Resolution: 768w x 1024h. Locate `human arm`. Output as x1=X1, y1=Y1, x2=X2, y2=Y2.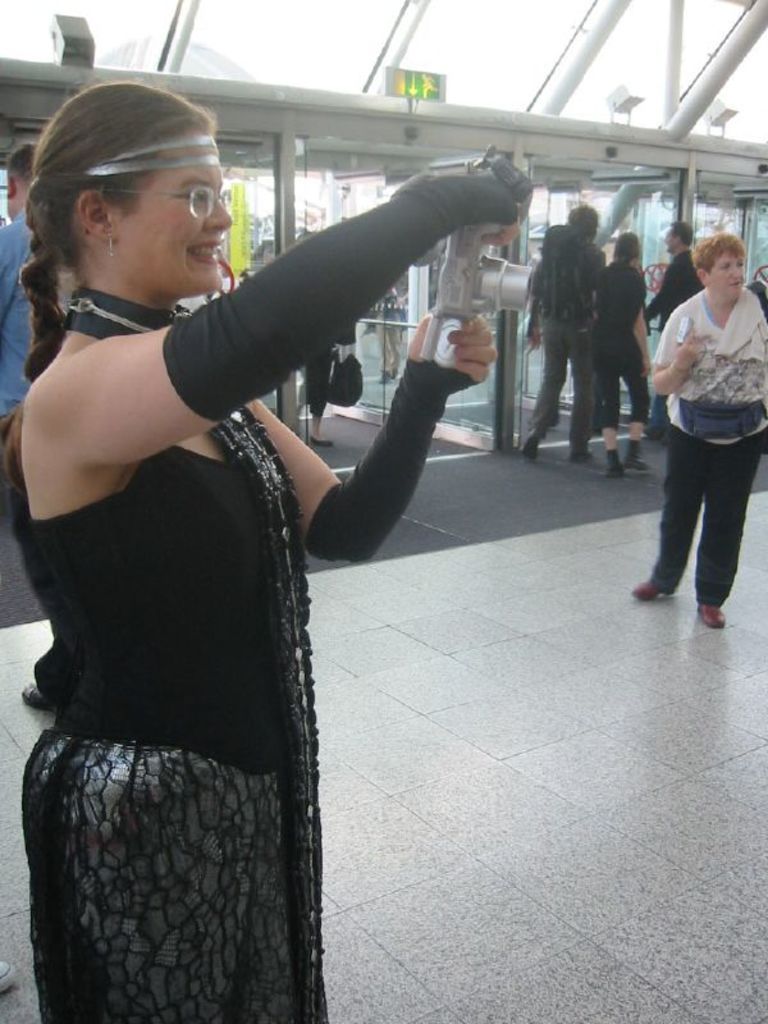
x1=630, y1=280, x2=658, y2=390.
